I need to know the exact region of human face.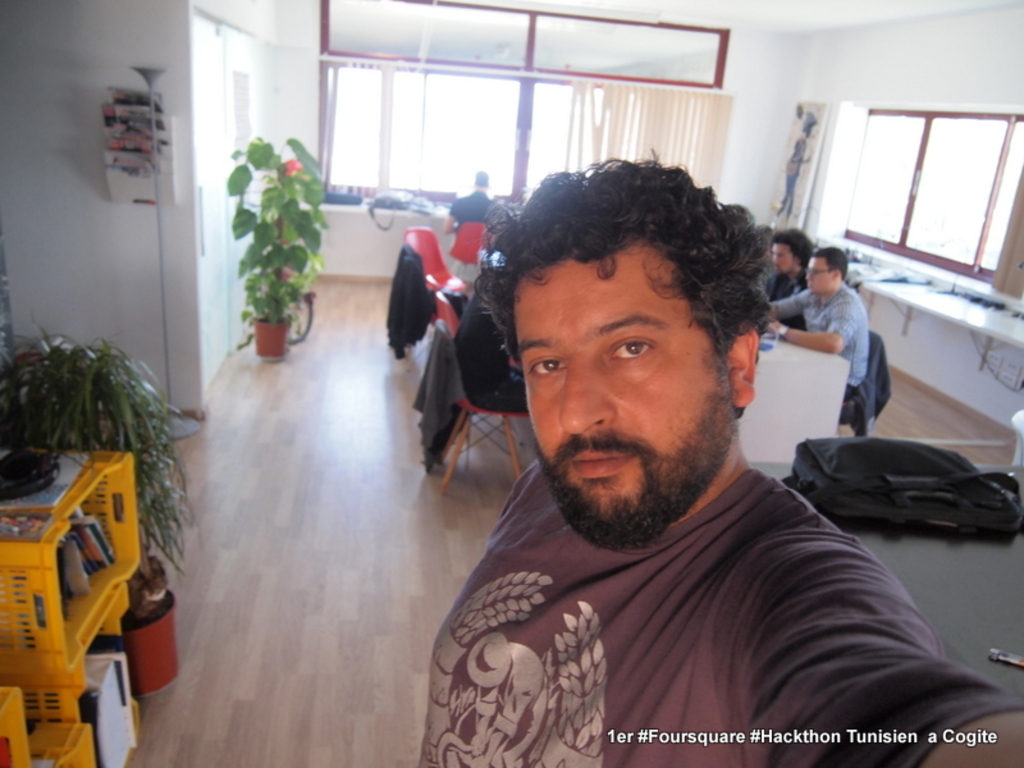
Region: (x1=808, y1=257, x2=831, y2=294).
